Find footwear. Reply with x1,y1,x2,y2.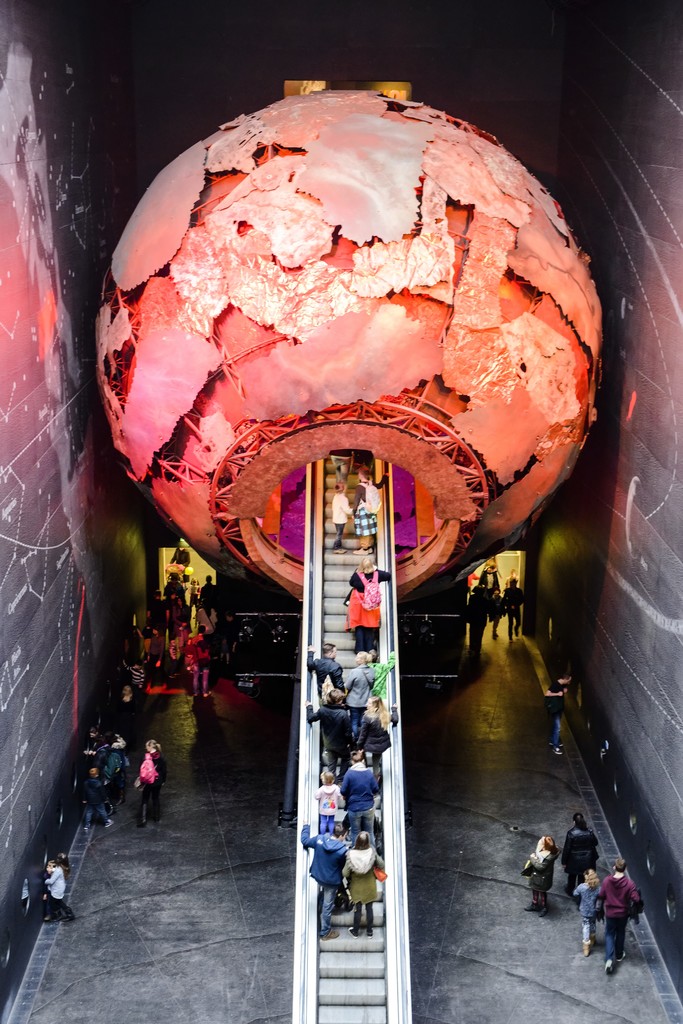
65,914,76,924.
